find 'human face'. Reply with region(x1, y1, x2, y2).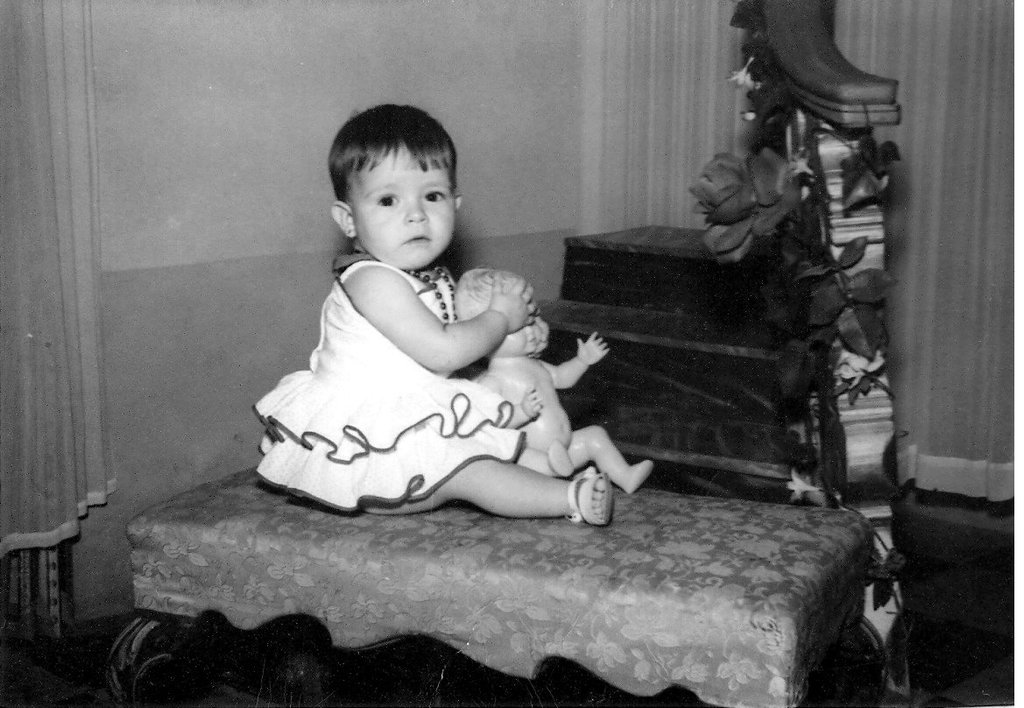
region(356, 150, 454, 269).
